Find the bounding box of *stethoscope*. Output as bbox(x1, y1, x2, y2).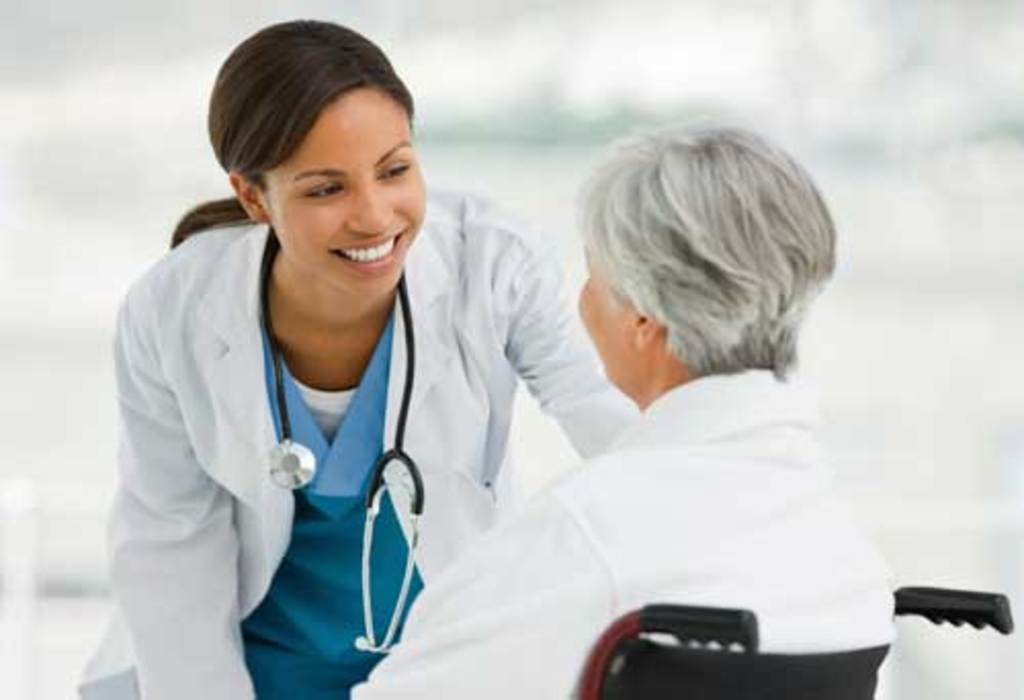
bbox(254, 229, 432, 657).
